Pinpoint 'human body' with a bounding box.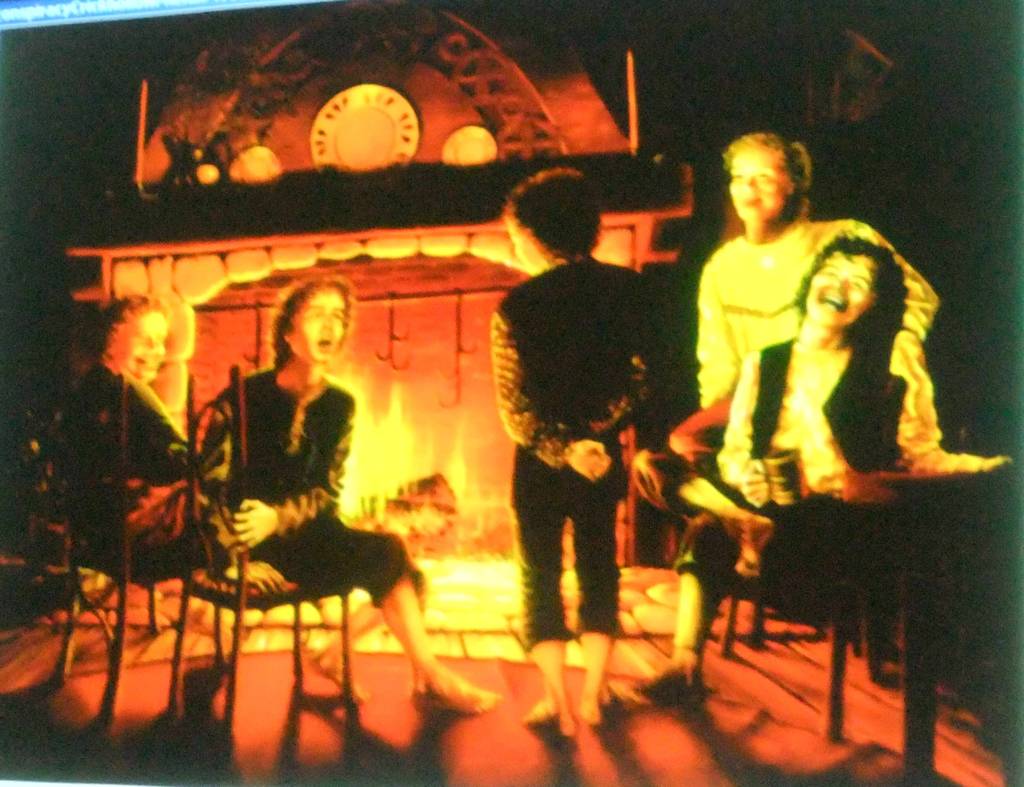
bbox=[605, 227, 964, 711].
